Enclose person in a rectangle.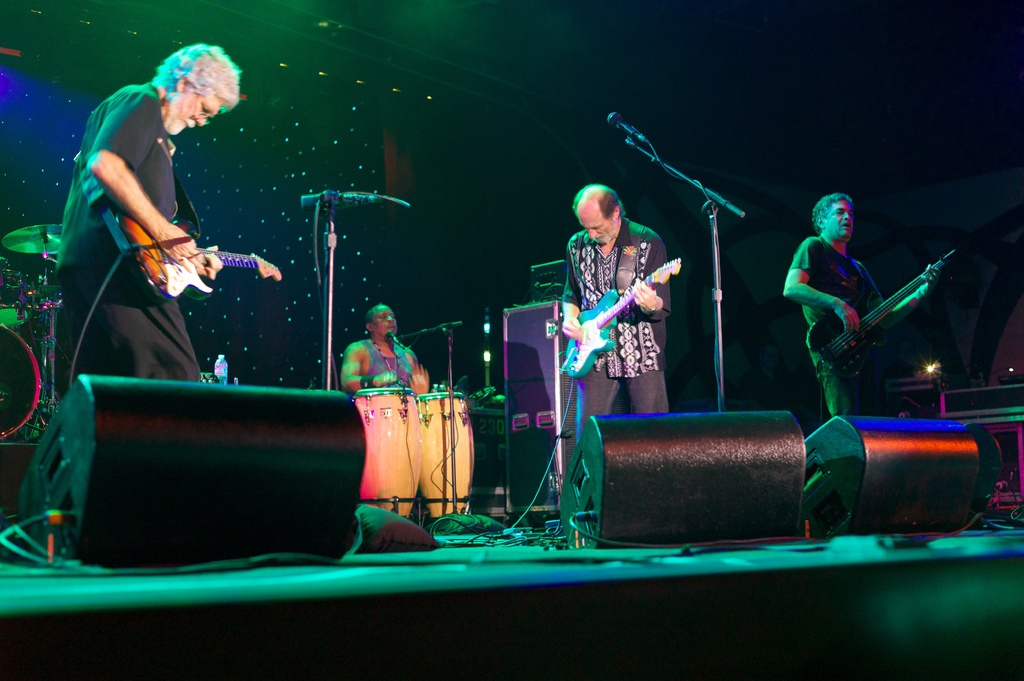
detection(554, 179, 680, 442).
